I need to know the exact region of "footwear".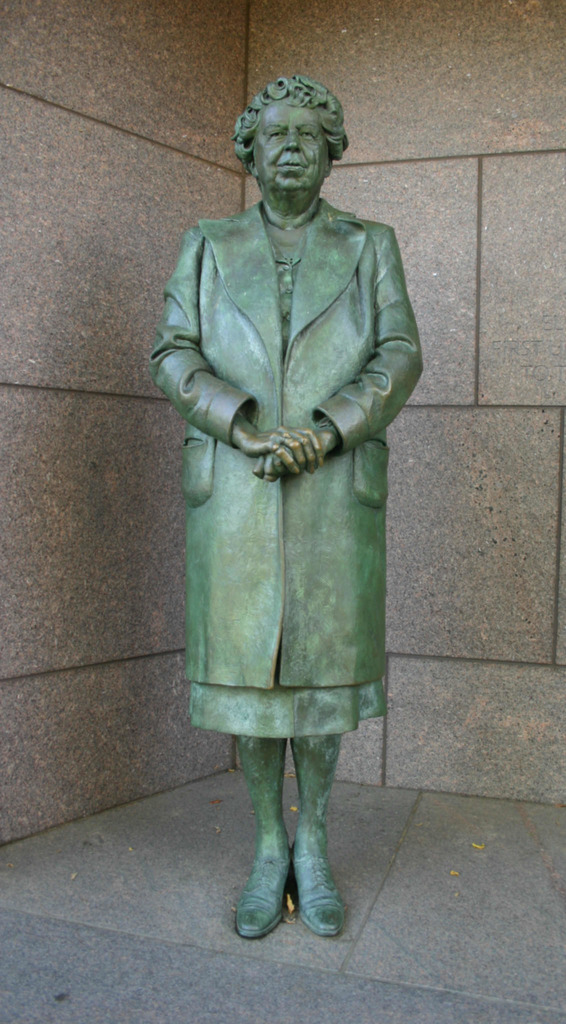
Region: (x1=291, y1=835, x2=350, y2=940).
